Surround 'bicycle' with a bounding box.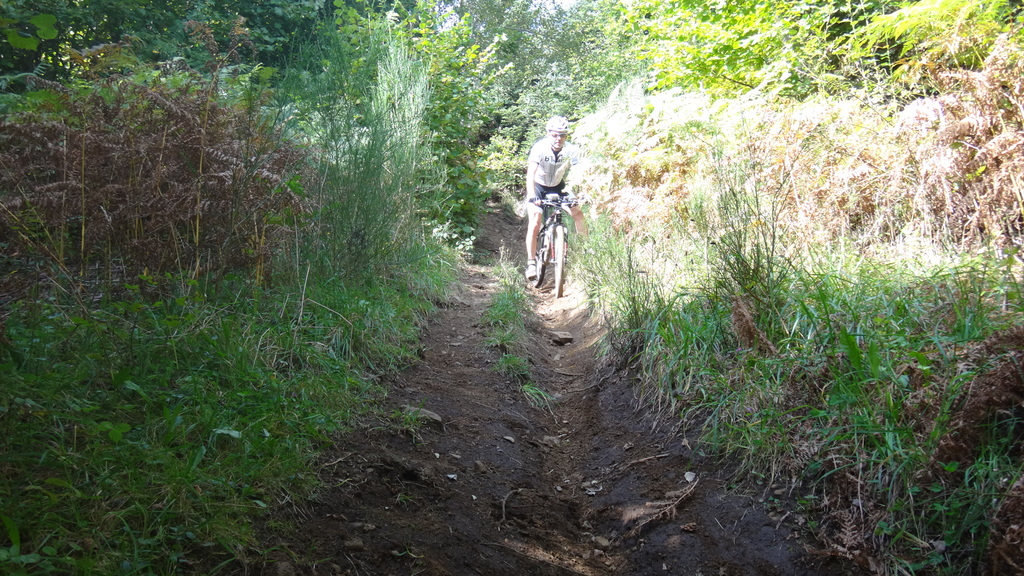
(527, 174, 583, 284).
